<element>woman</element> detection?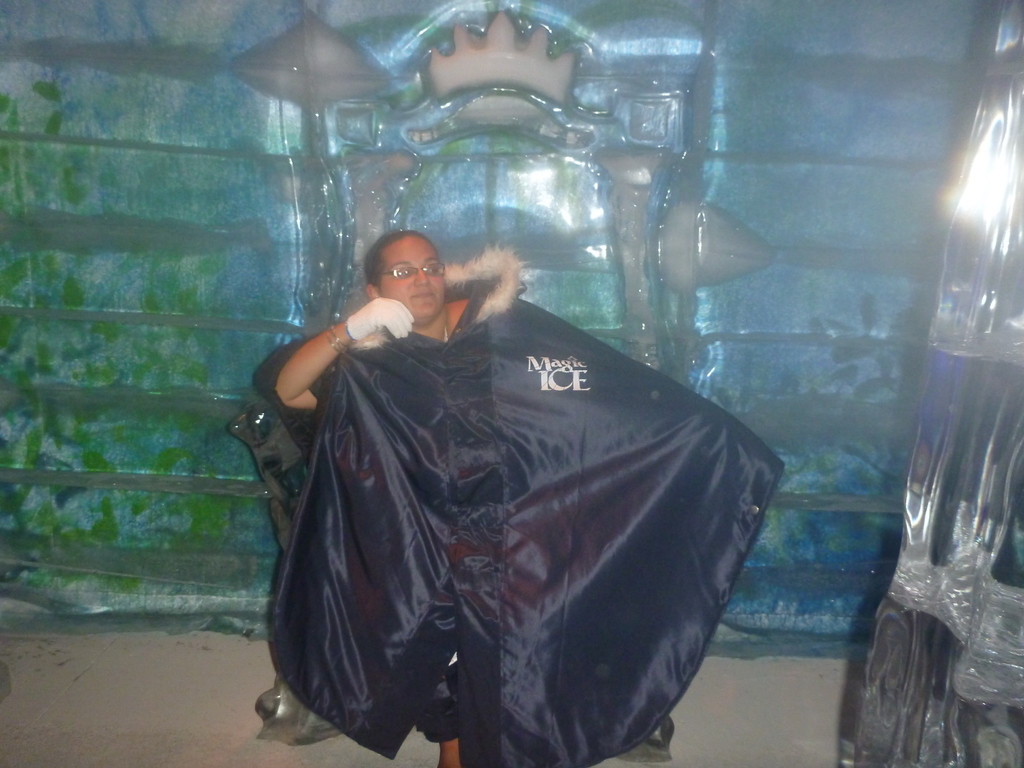
locate(267, 229, 790, 767)
